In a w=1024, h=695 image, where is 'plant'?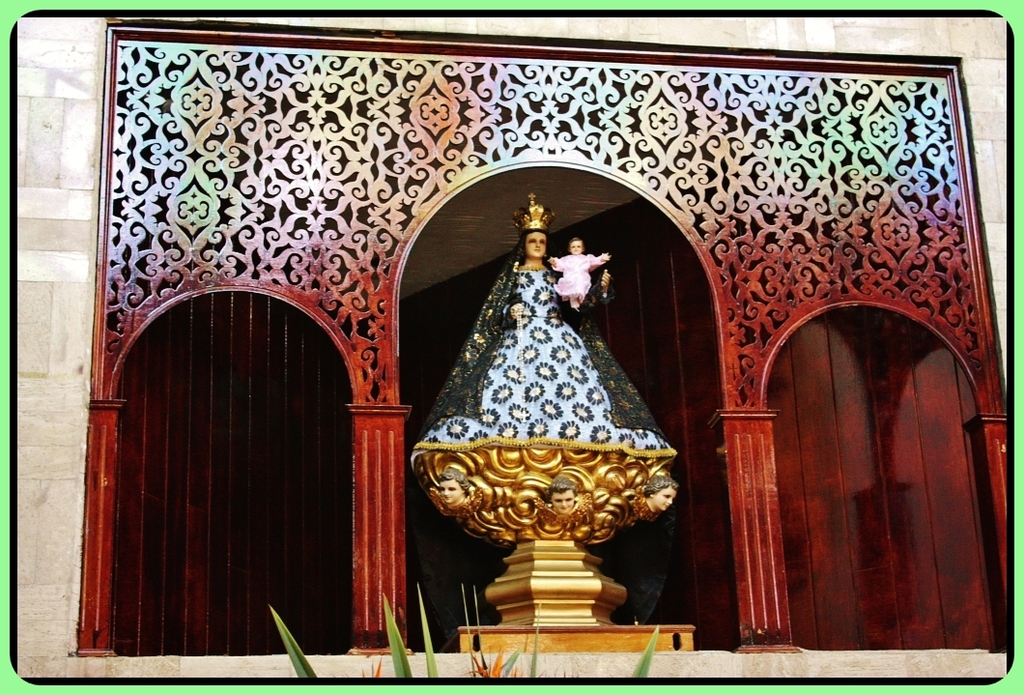
632 628 660 680.
